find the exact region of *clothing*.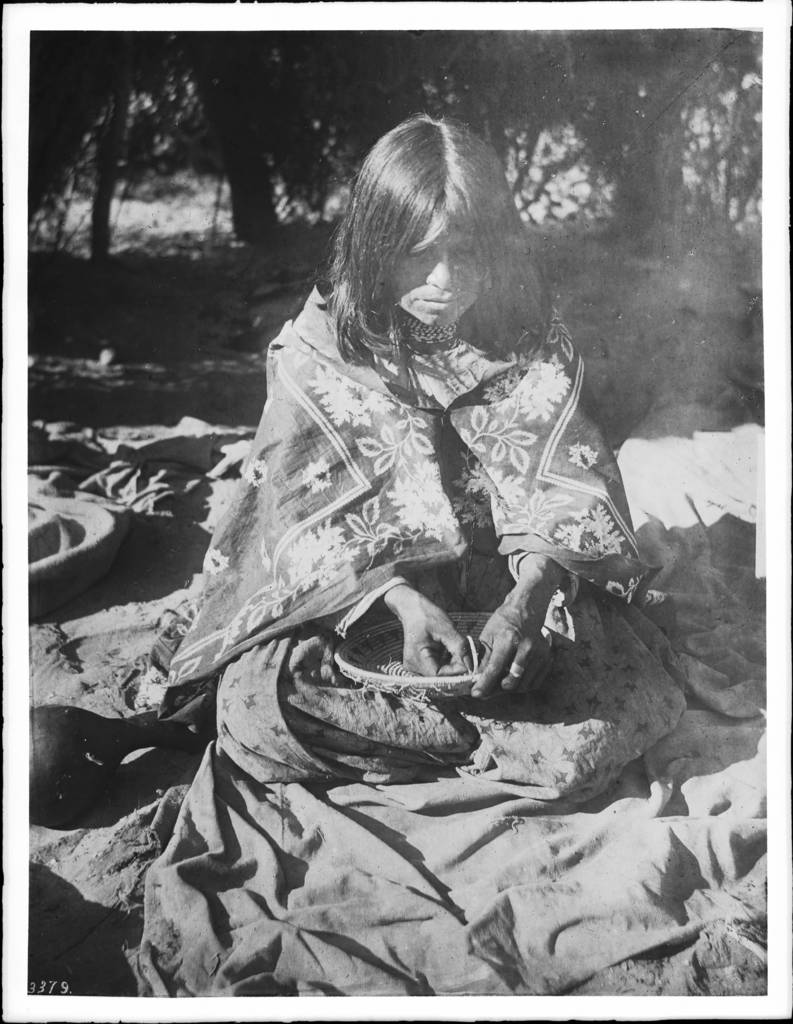
Exact region: 144,284,651,798.
